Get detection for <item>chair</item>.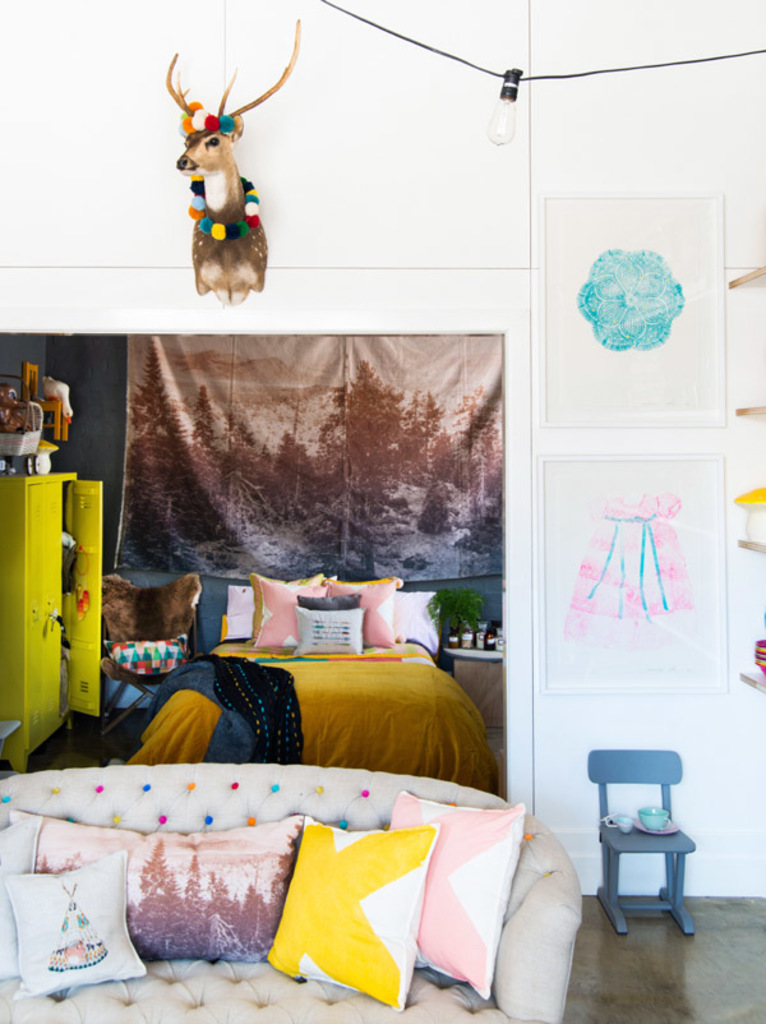
Detection: [left=592, top=730, right=715, bottom=952].
